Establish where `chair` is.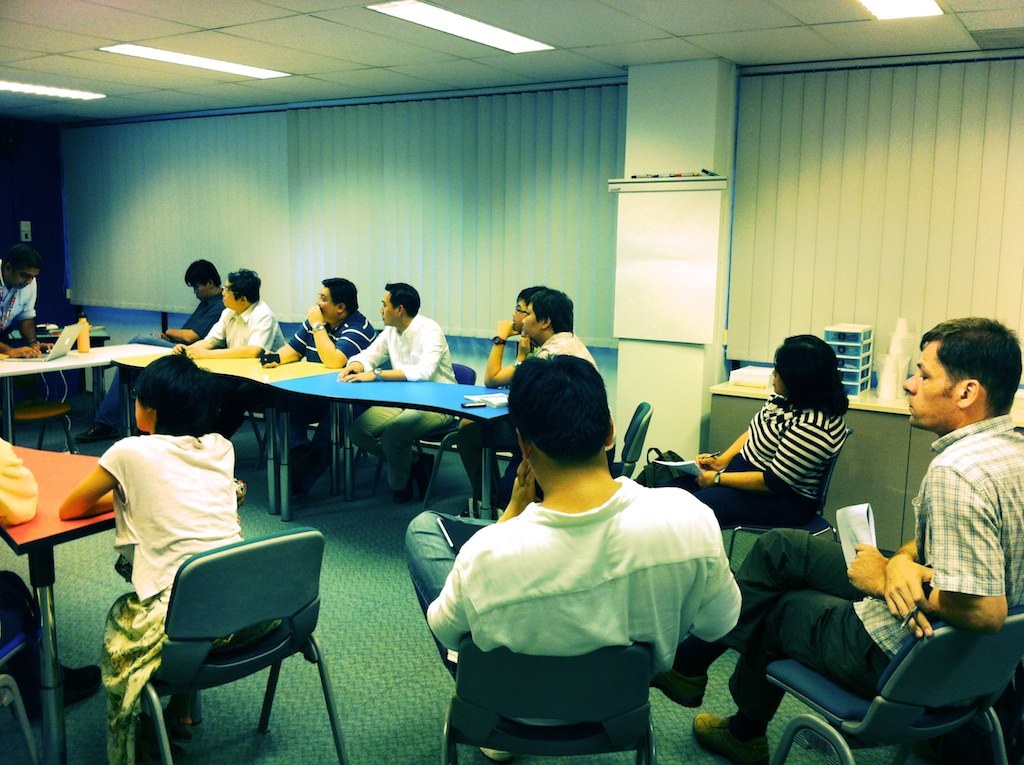
Established at locate(762, 603, 1023, 764).
